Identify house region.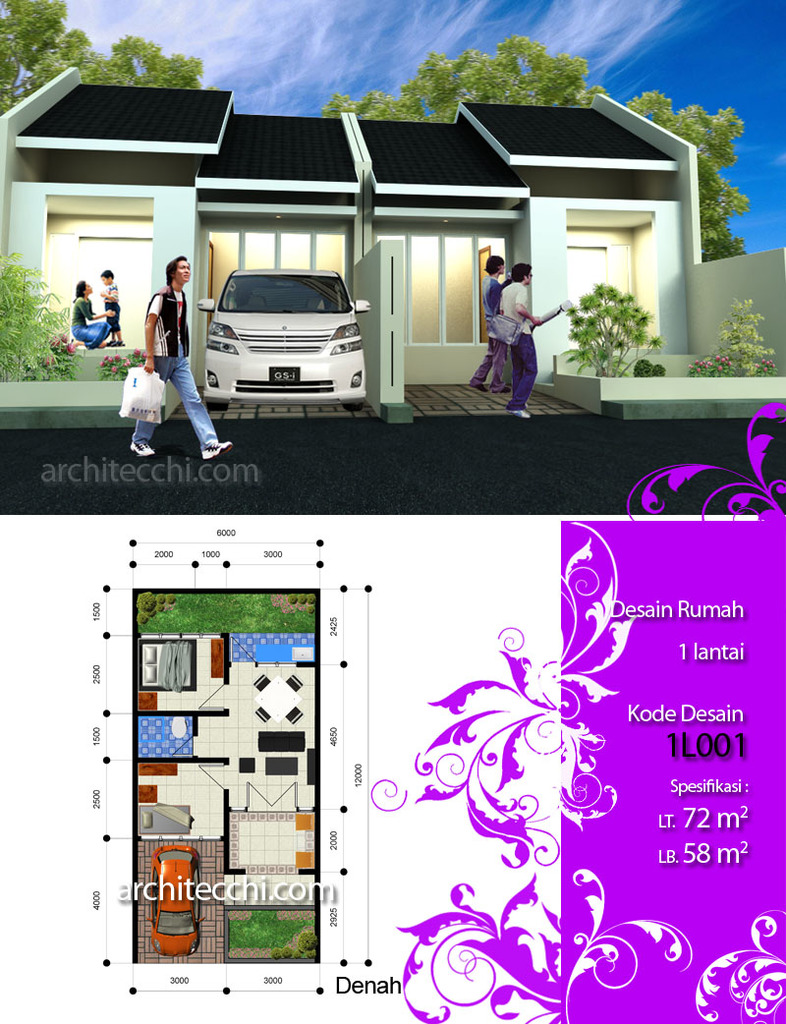
Region: pyautogui.locateOnScreen(0, 65, 785, 427).
